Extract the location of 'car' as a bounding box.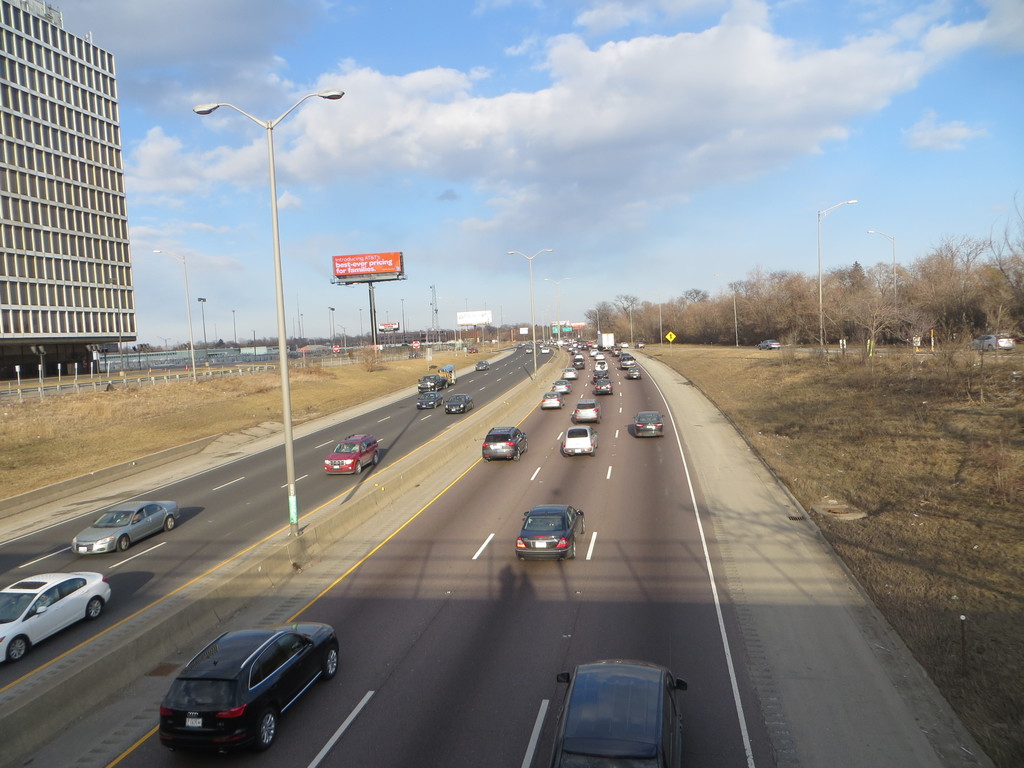
516/499/588/557.
